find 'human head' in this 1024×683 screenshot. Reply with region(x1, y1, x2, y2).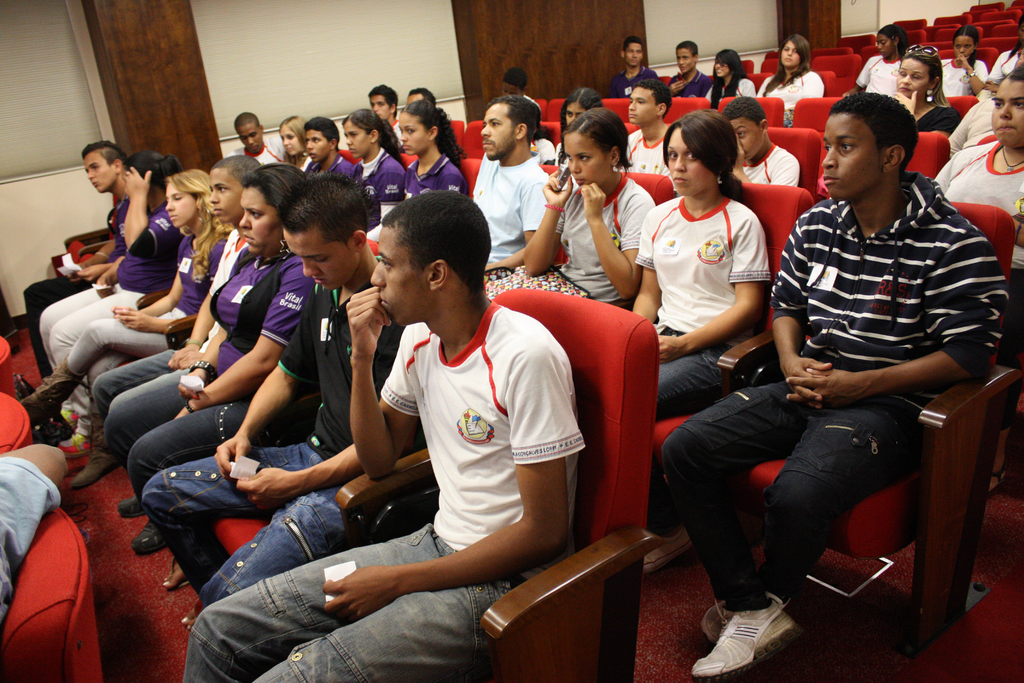
region(897, 43, 941, 97).
